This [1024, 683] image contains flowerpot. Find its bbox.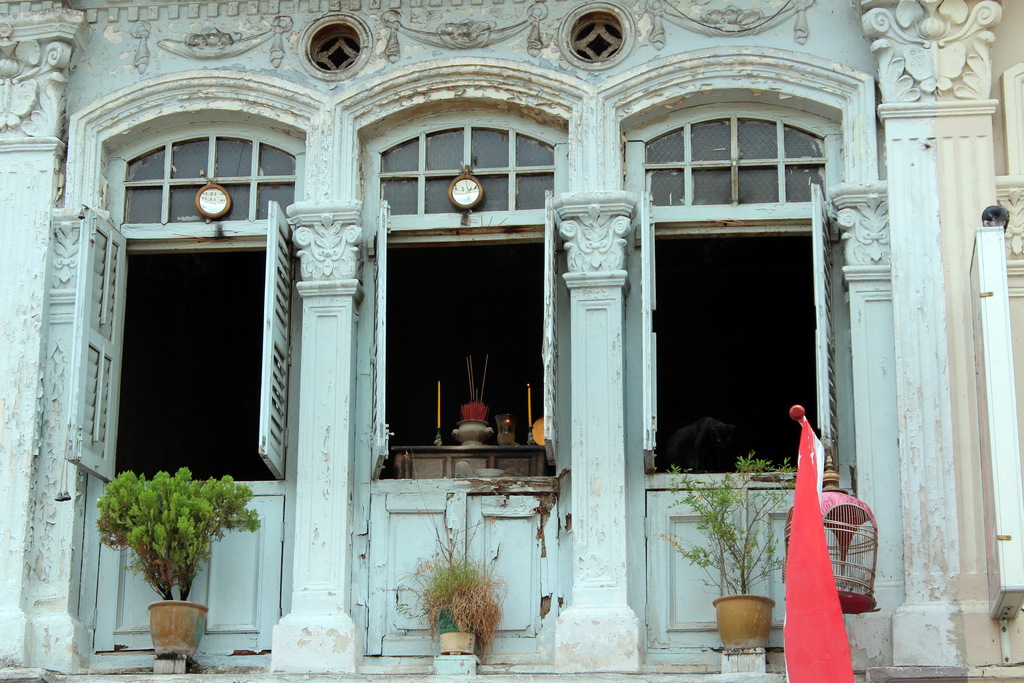
detection(714, 594, 774, 652).
